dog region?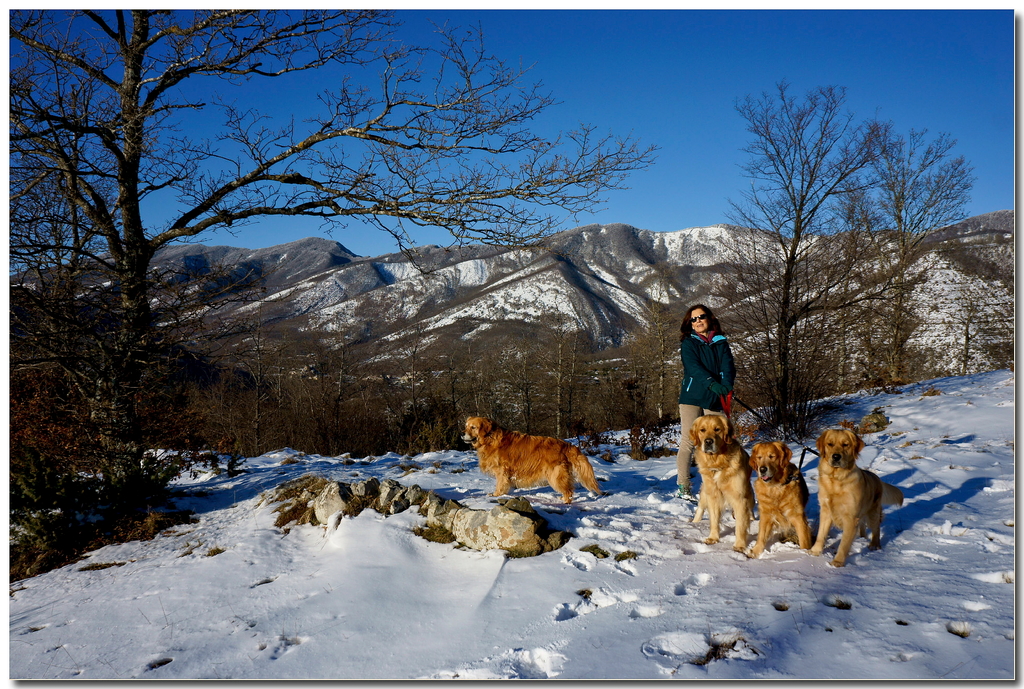
region(692, 414, 755, 551)
